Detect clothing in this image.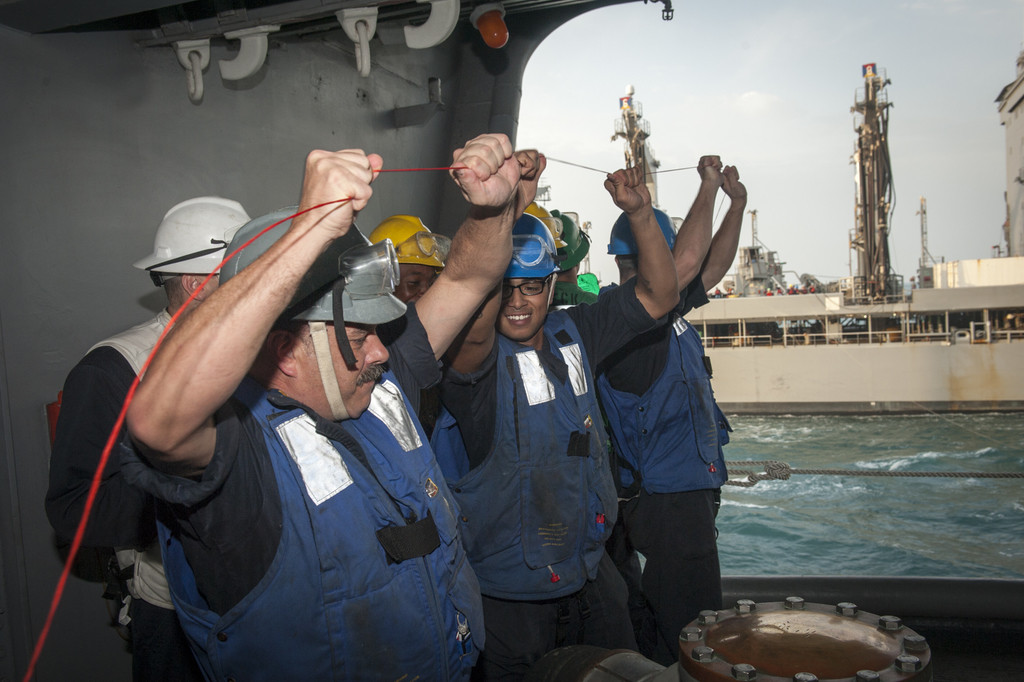
Detection: (left=421, top=274, right=644, bottom=679).
